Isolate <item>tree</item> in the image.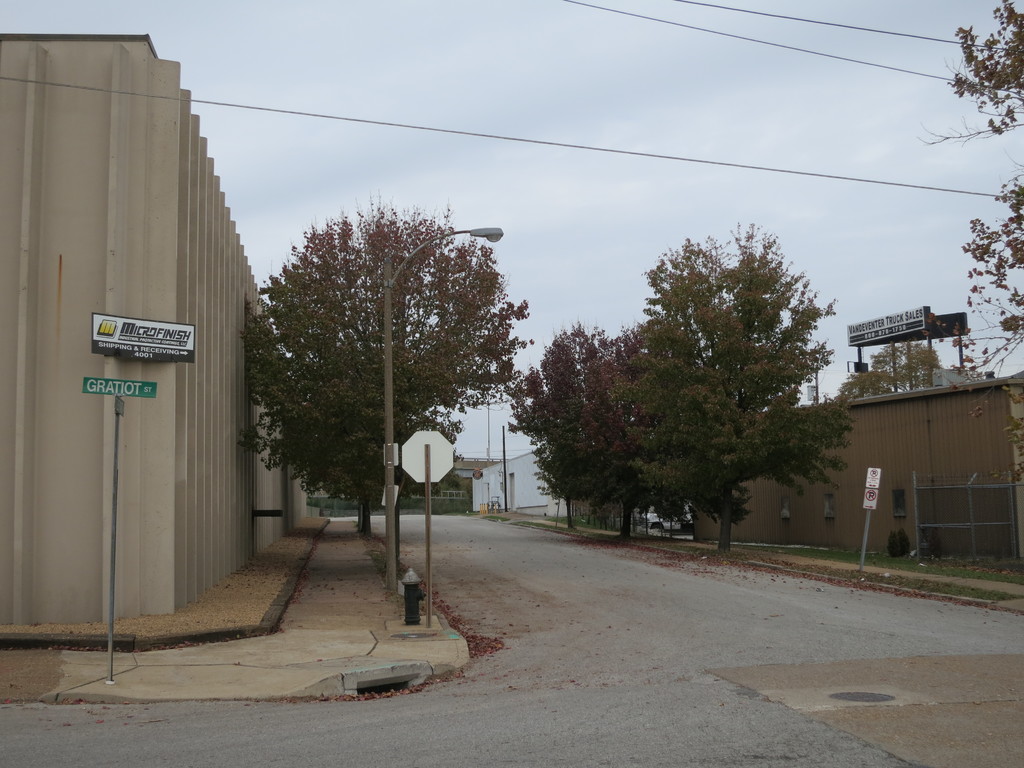
Isolated region: box=[911, 0, 1023, 498].
